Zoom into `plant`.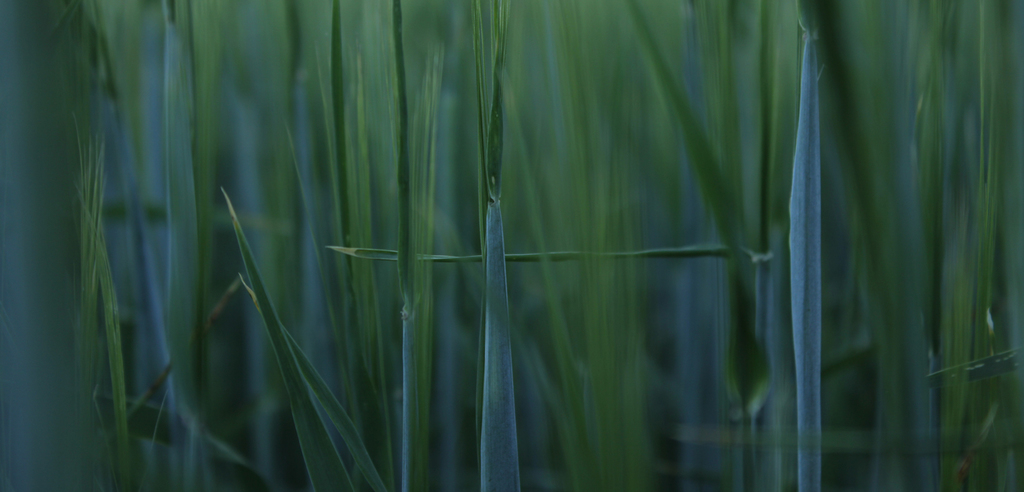
Zoom target: {"left": 0, "top": 0, "right": 1023, "bottom": 491}.
